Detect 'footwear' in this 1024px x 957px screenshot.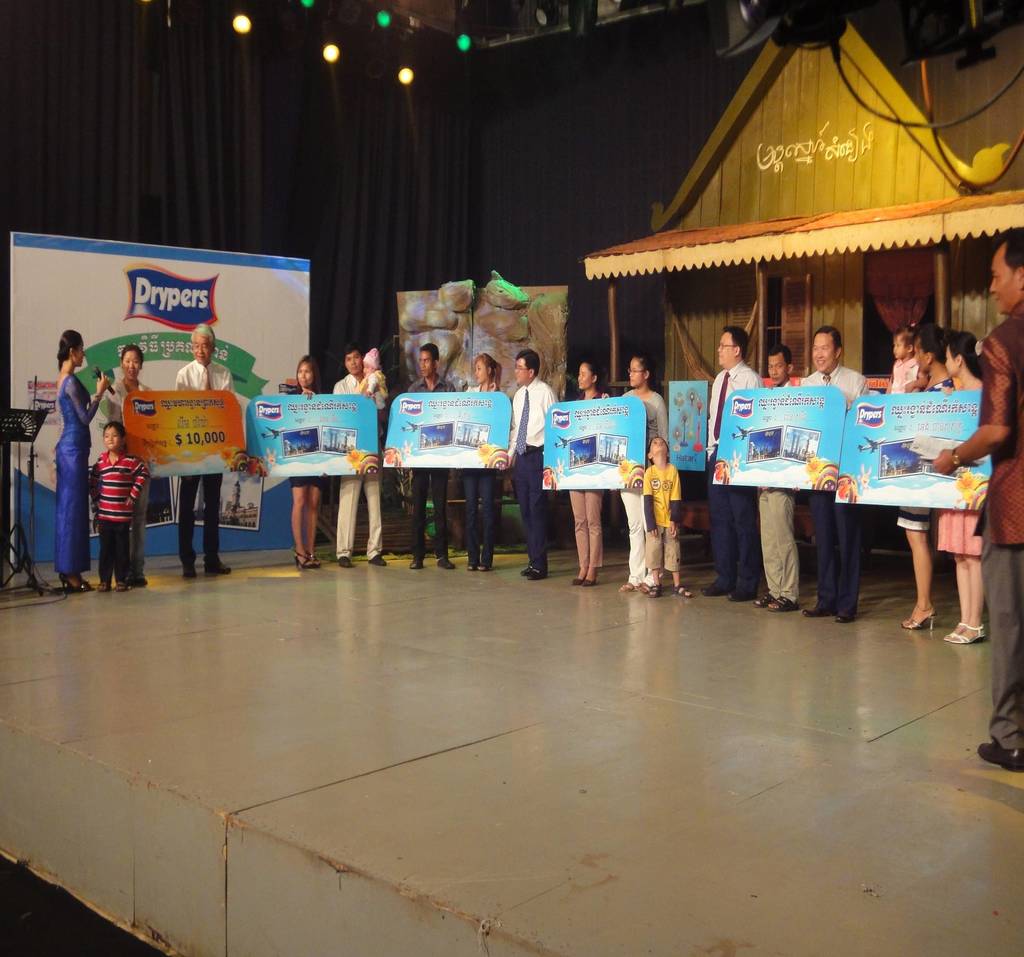
Detection: (371,553,387,566).
